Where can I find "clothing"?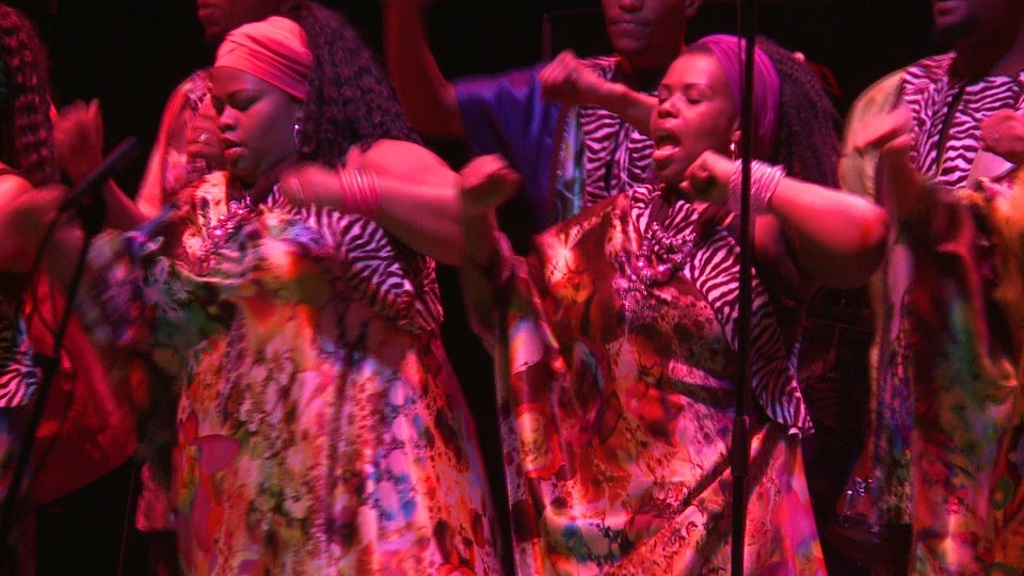
You can find it at [486, 183, 822, 575].
